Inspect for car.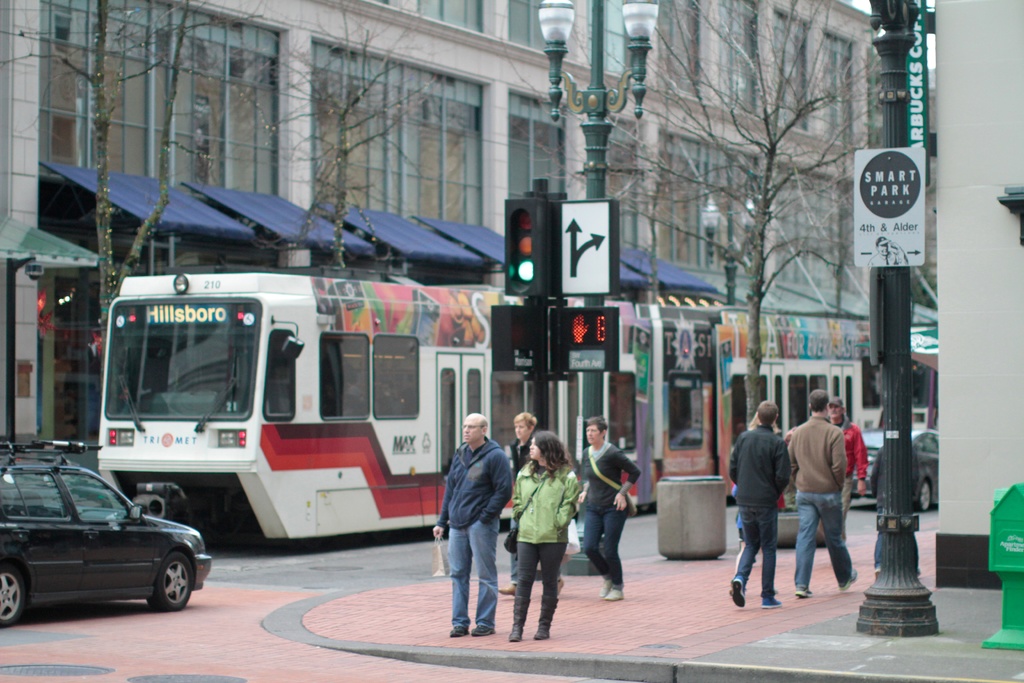
Inspection: detection(877, 408, 936, 427).
